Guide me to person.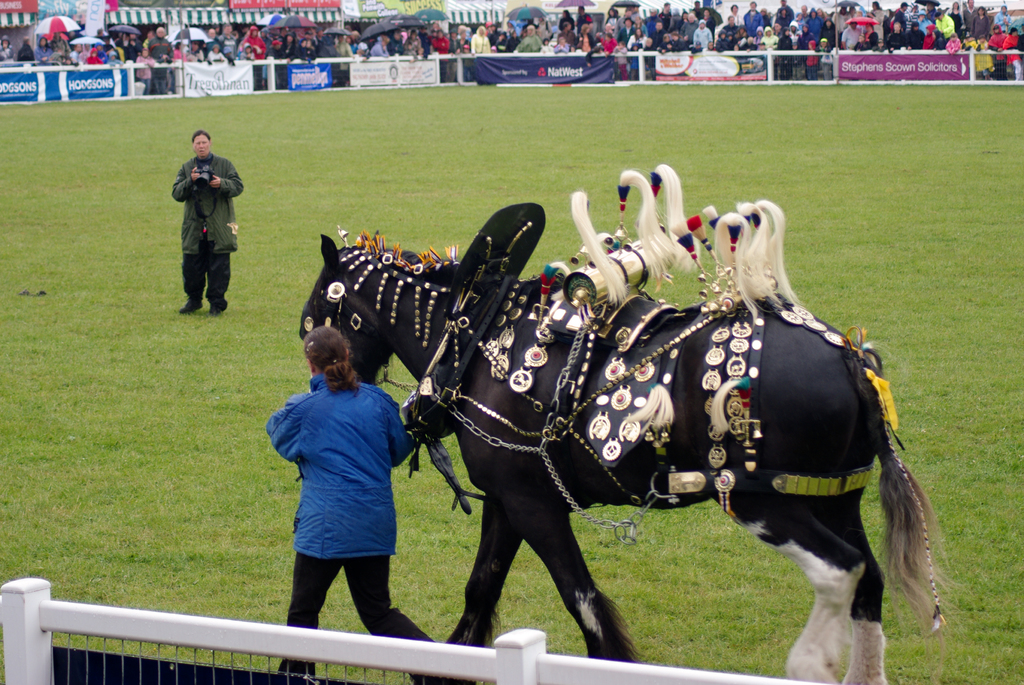
Guidance: <box>266,326,477,684</box>.
